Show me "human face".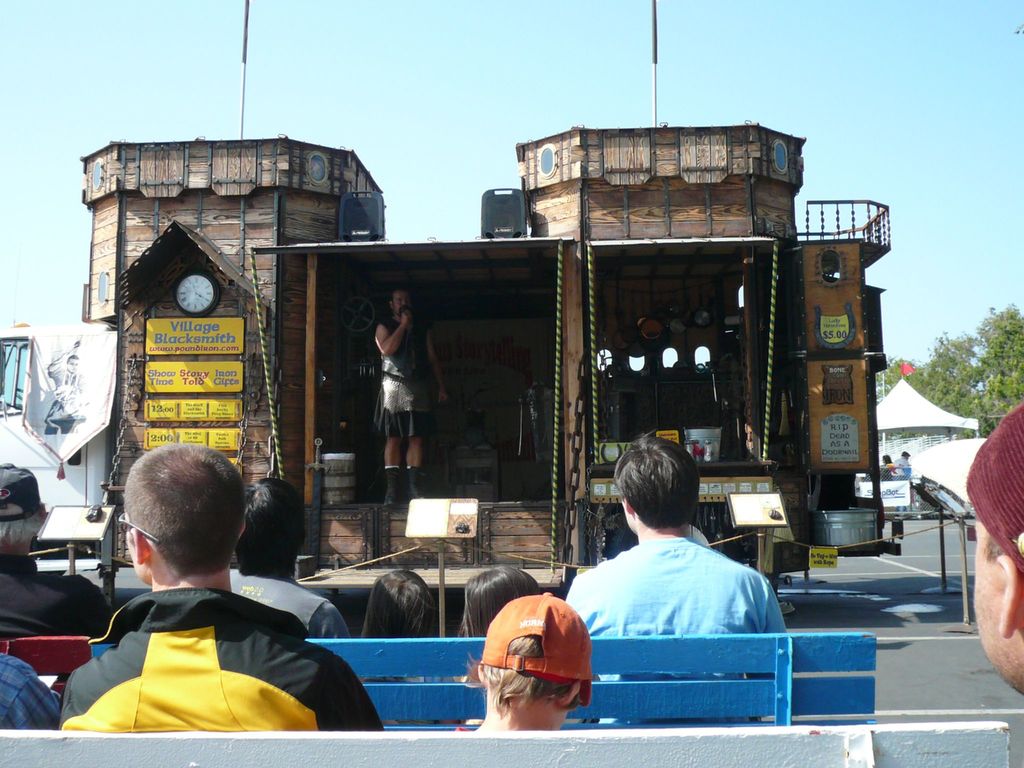
"human face" is here: [x1=969, y1=519, x2=1006, y2=678].
